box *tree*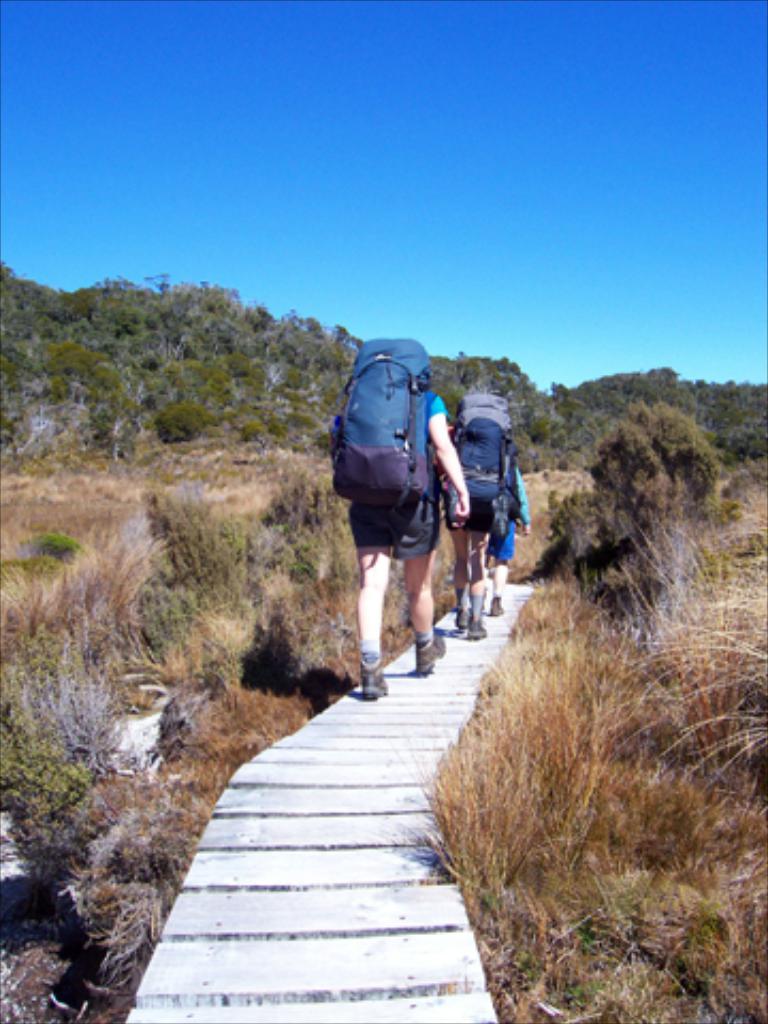
{"x1": 230, "y1": 239, "x2": 767, "y2": 924}
